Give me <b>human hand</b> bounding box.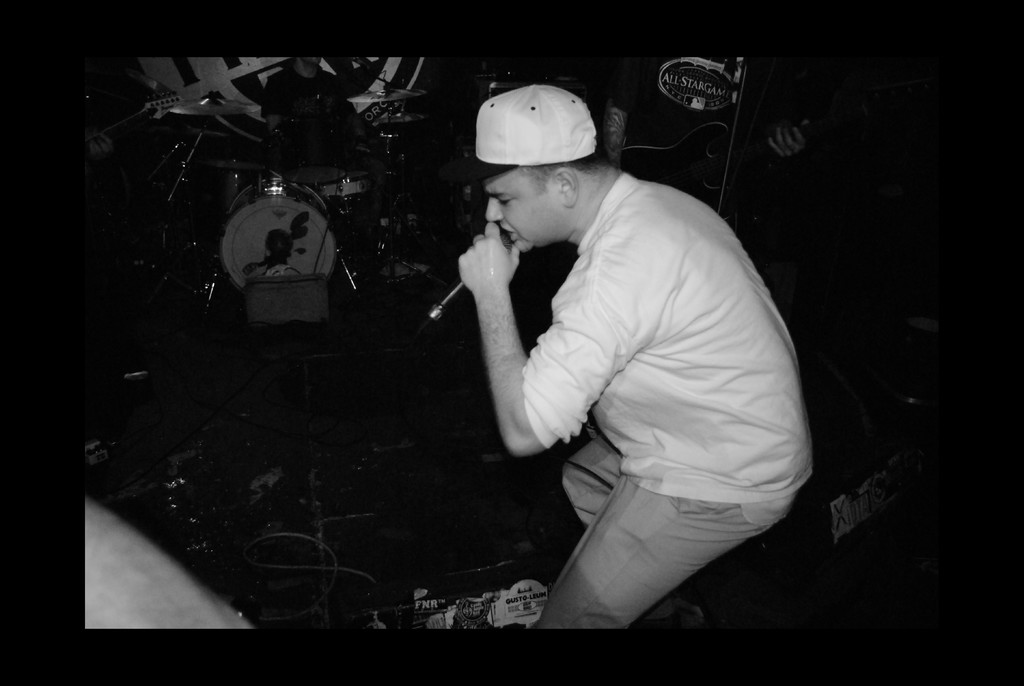
bbox(85, 131, 118, 163).
